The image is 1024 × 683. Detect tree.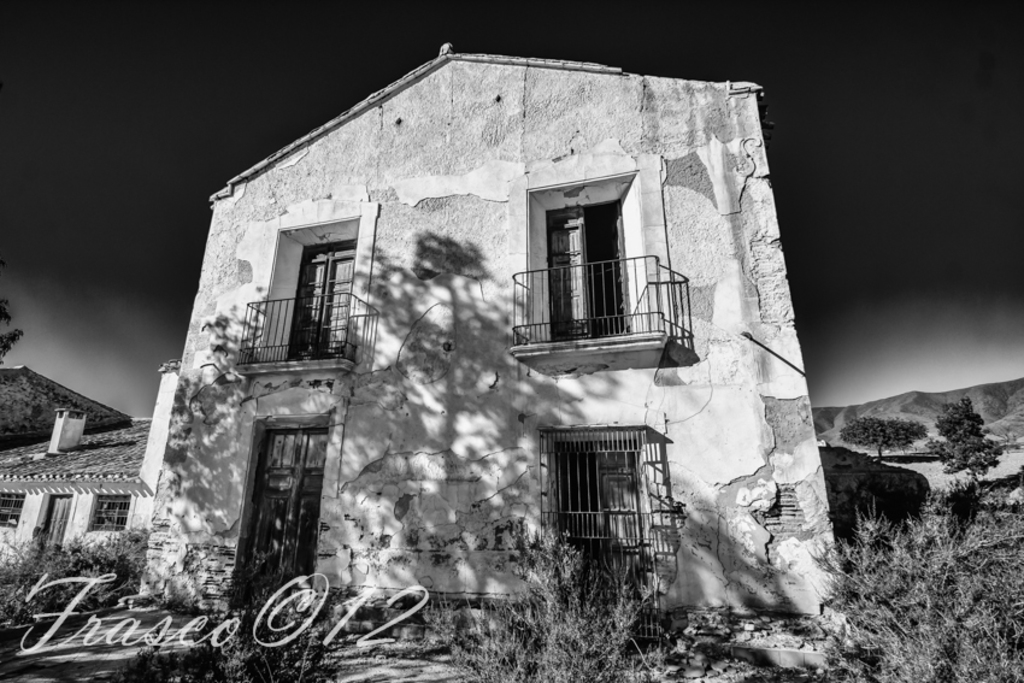
Detection: [948, 394, 1006, 501].
